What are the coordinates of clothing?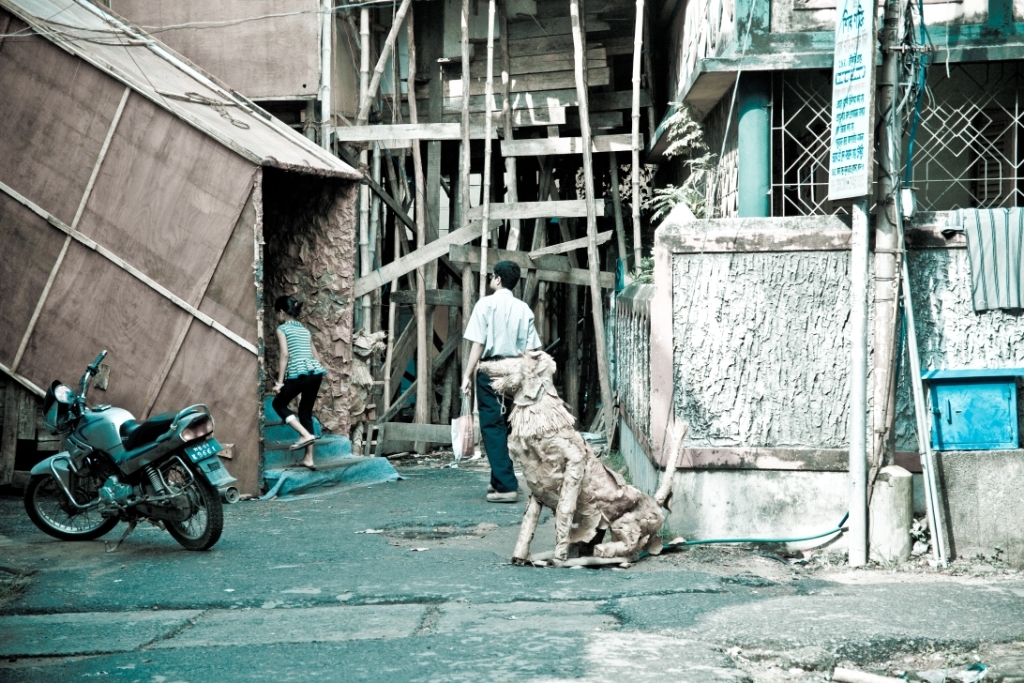
257 309 318 443.
